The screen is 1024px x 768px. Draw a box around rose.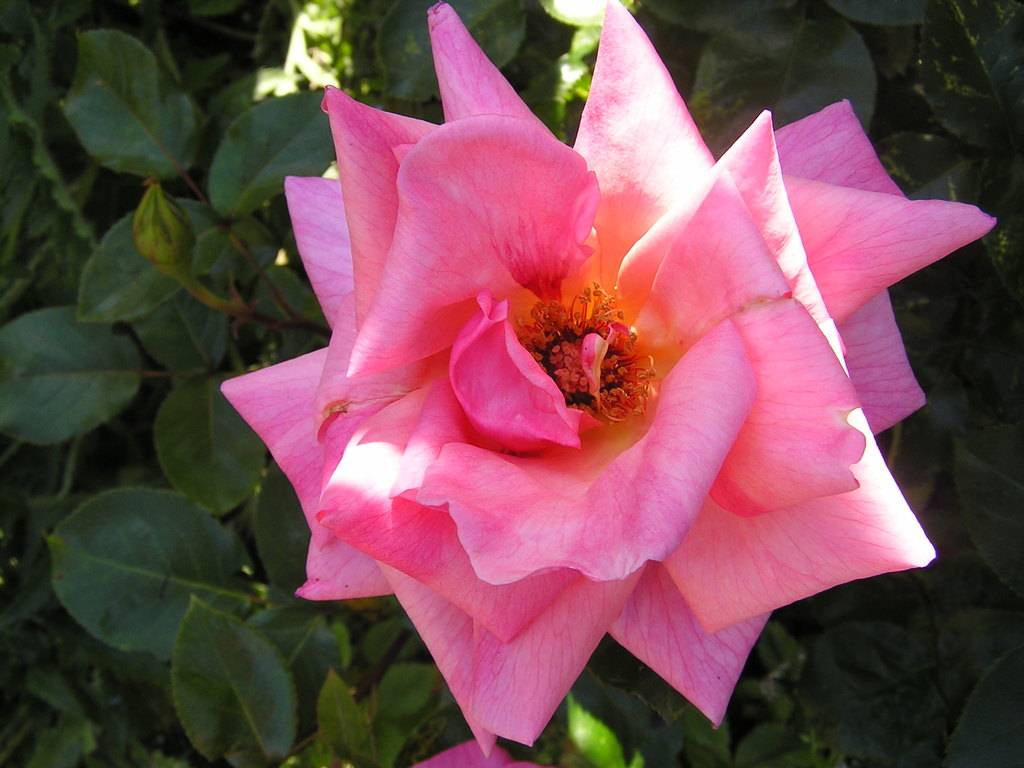
crop(224, 0, 999, 758).
